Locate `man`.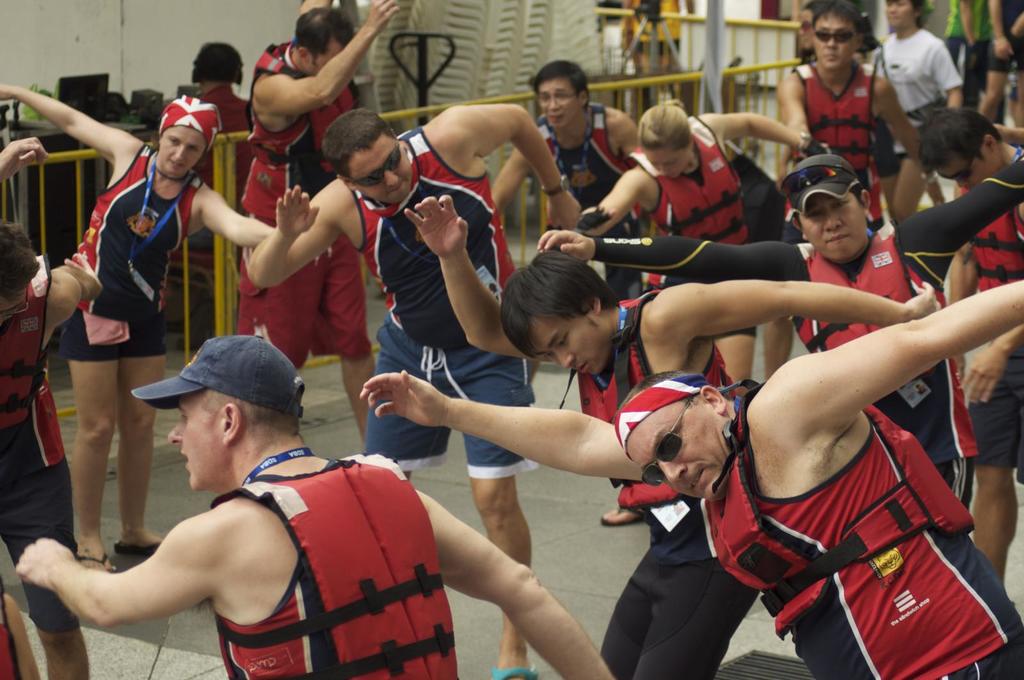
Bounding box: Rect(237, 0, 404, 434).
